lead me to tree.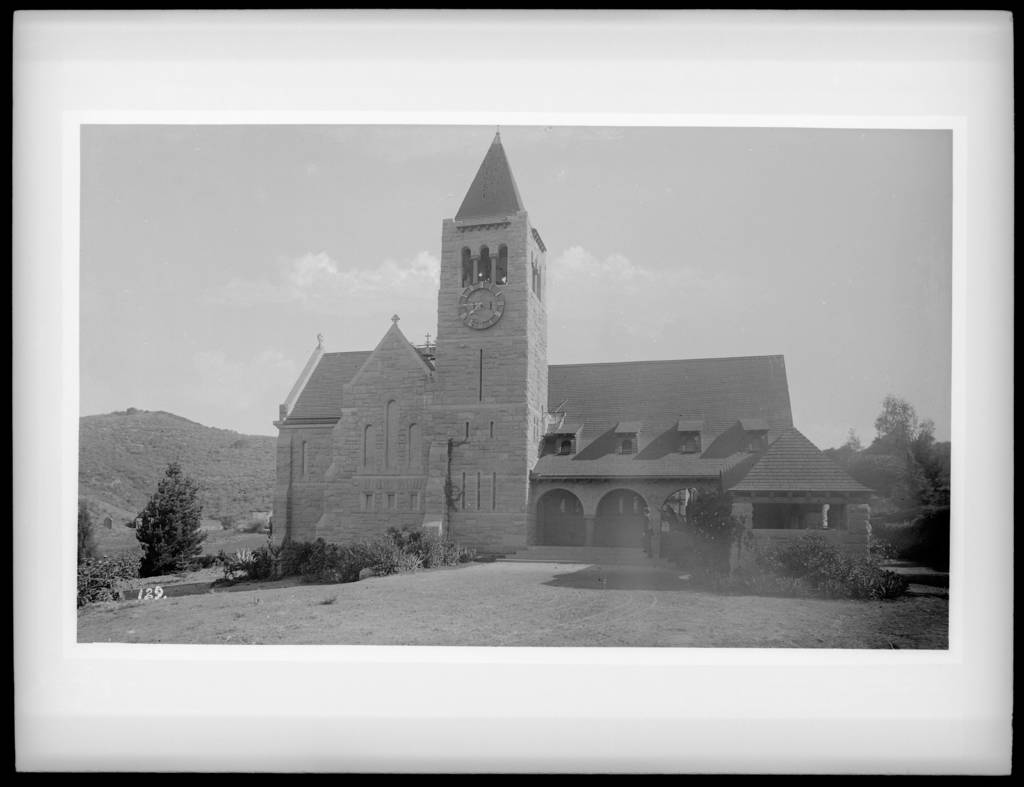
Lead to (left=74, top=496, right=115, bottom=609).
